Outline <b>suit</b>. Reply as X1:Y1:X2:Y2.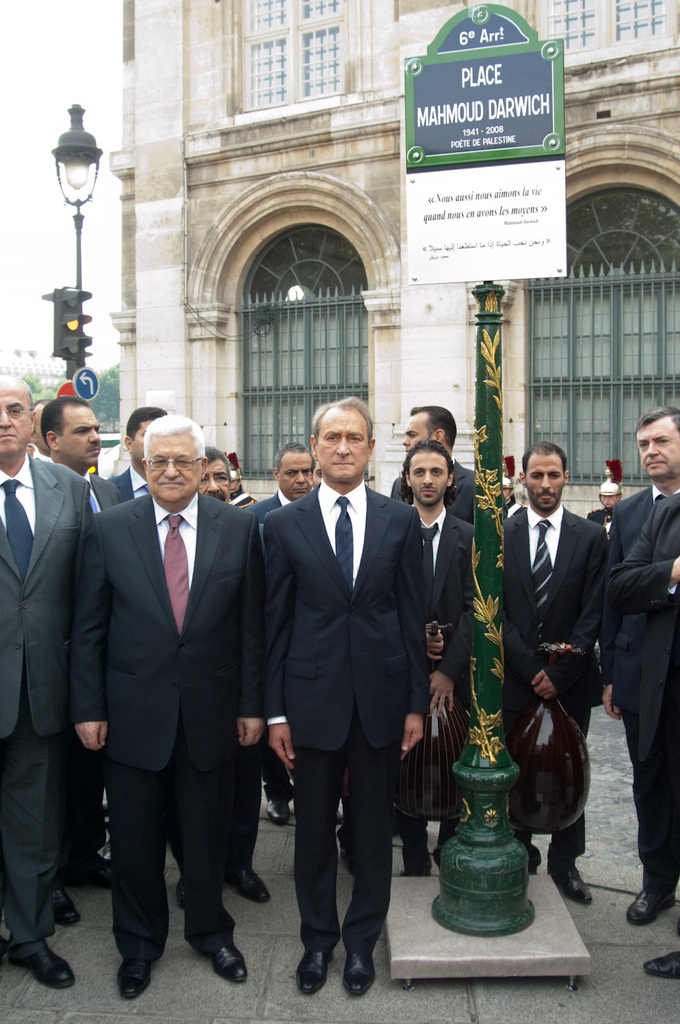
407:507:489:870.
